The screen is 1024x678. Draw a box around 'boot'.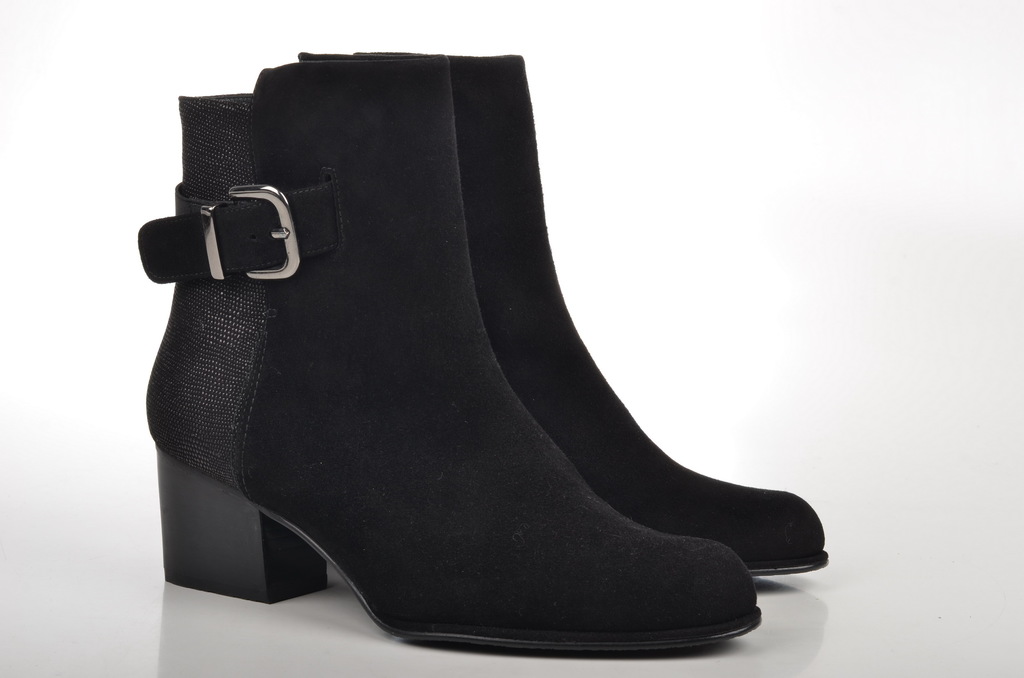
<bbox>143, 10, 855, 656</bbox>.
